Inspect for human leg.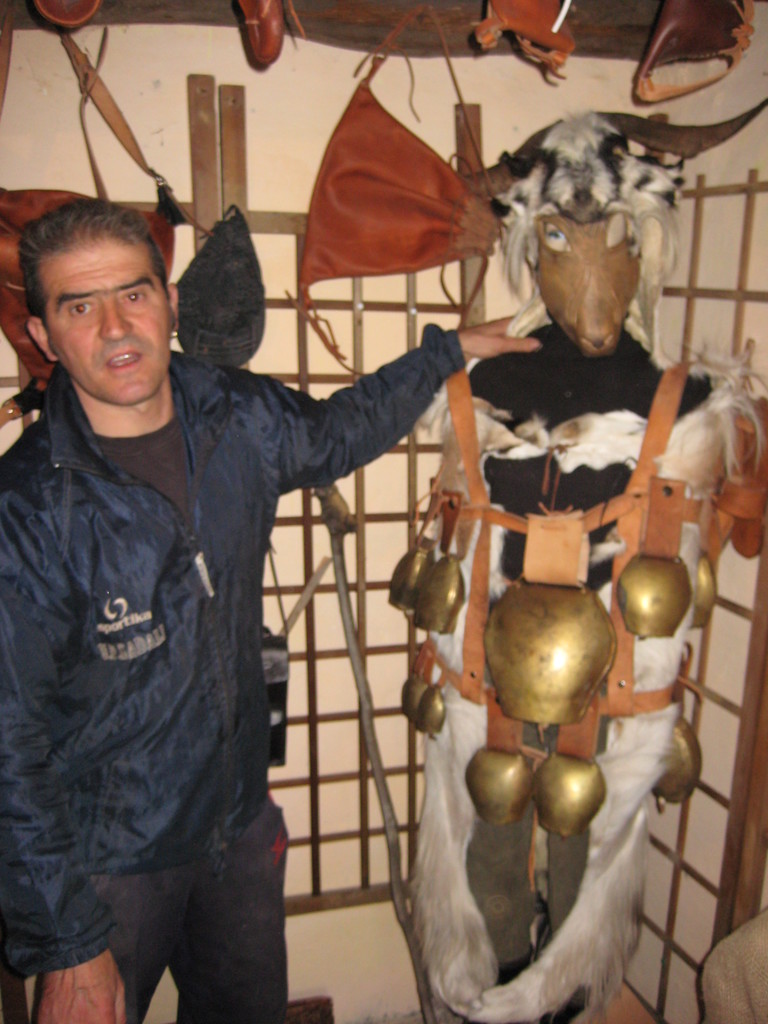
Inspection: (61, 807, 173, 1023).
